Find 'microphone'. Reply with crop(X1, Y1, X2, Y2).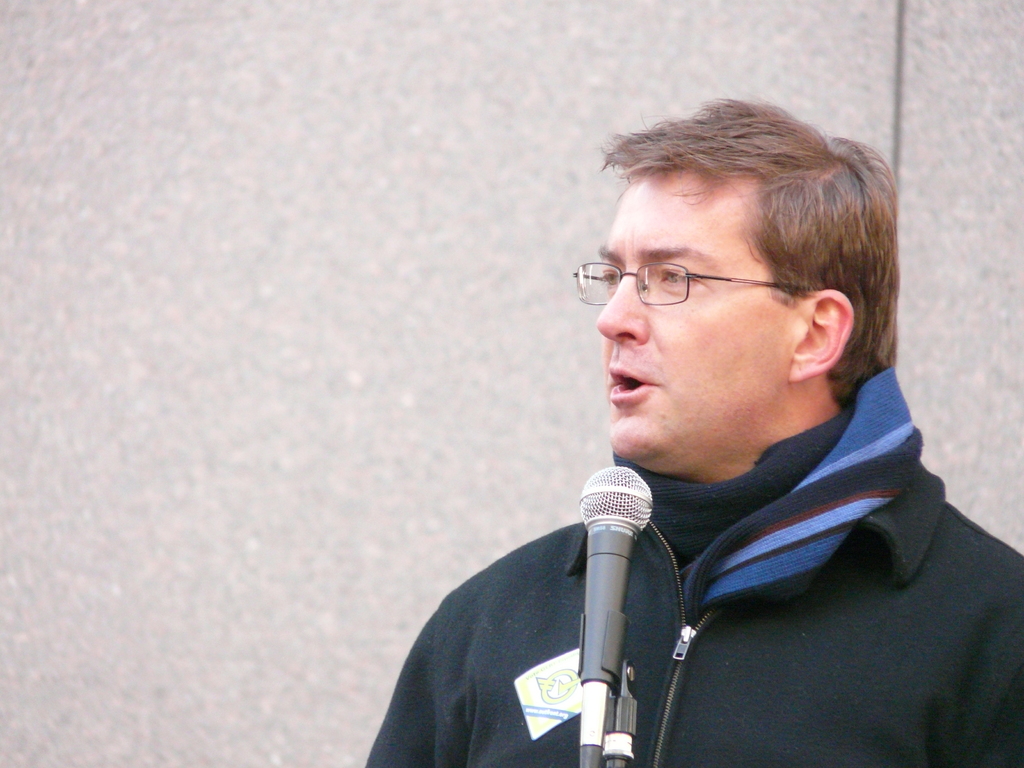
crop(579, 464, 655, 767).
